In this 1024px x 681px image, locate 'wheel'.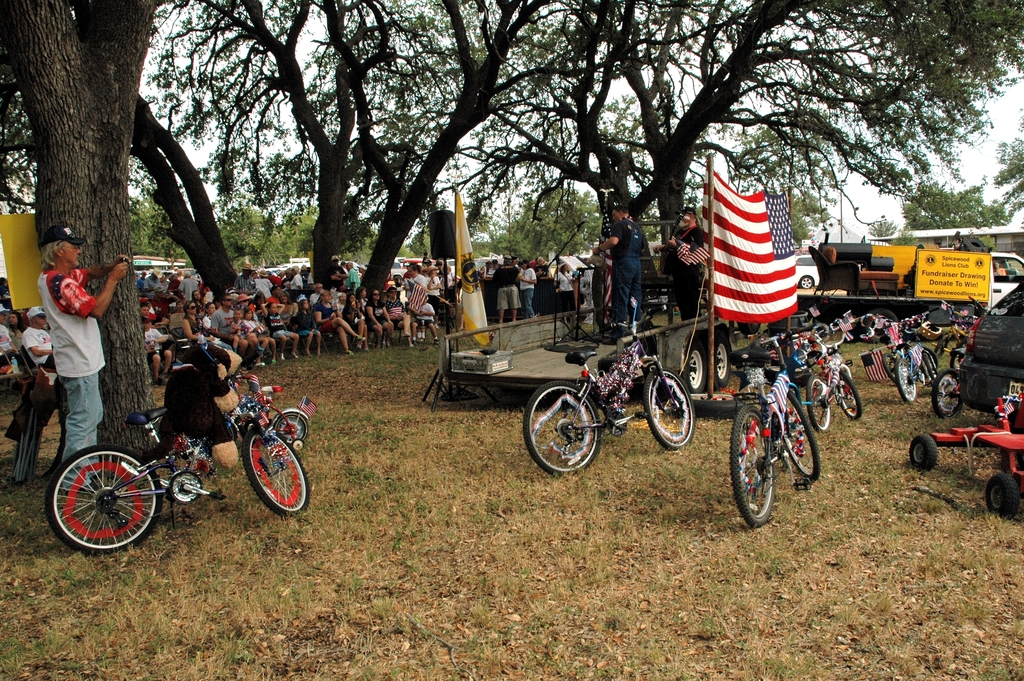
Bounding box: bbox=(734, 401, 778, 525).
